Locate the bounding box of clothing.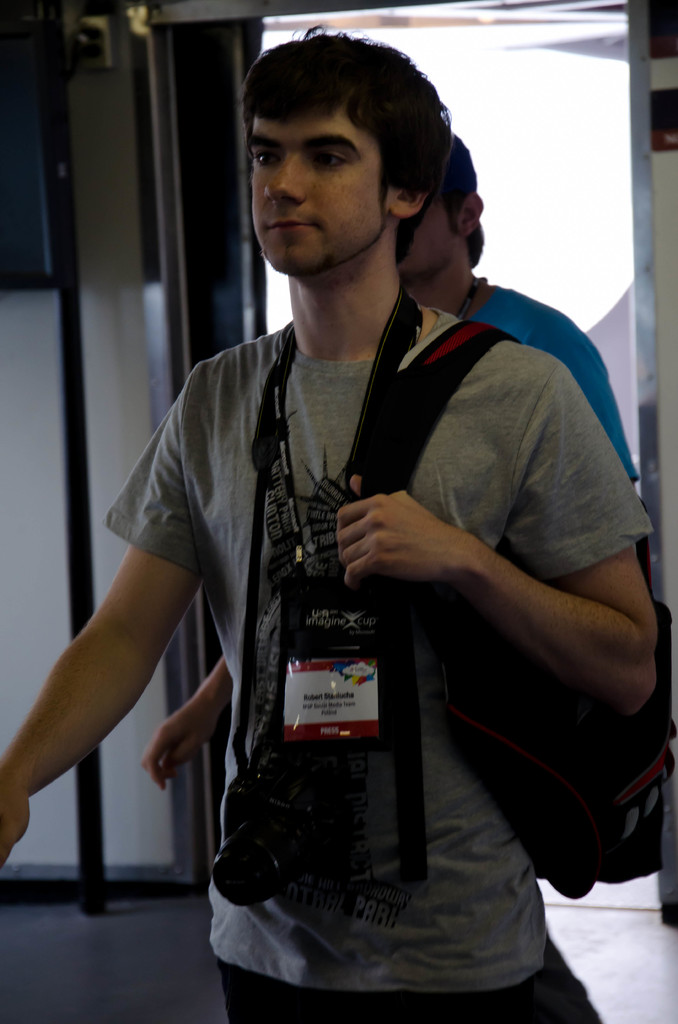
Bounding box: 104:304:655:1023.
